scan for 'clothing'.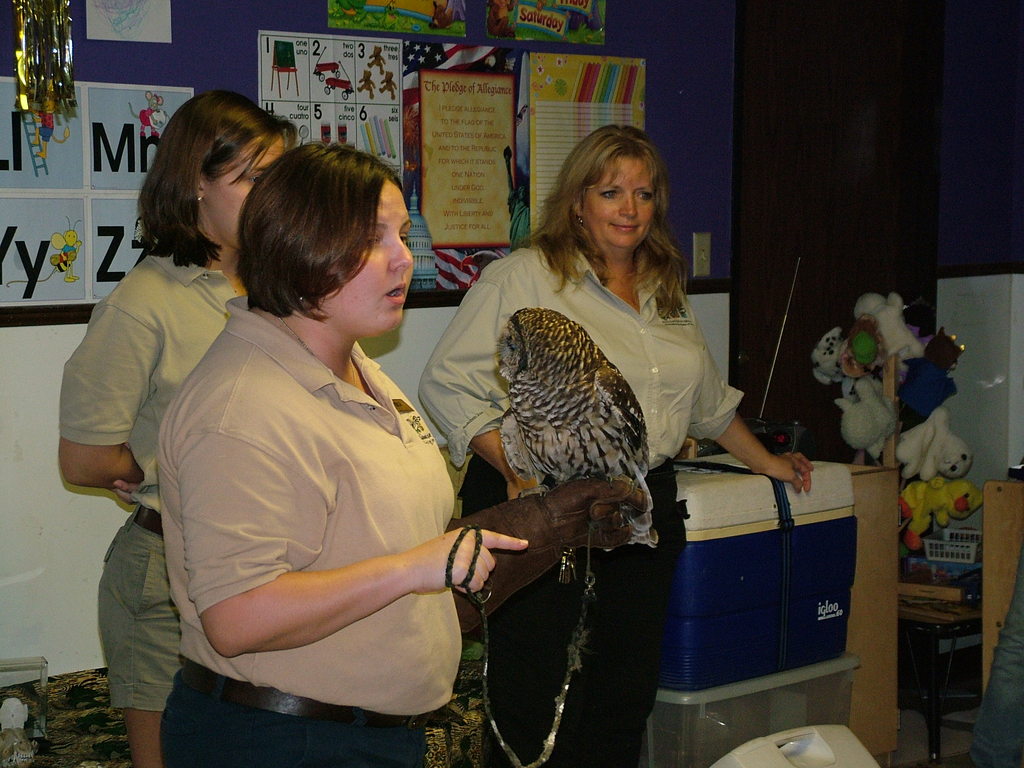
Scan result: rect(414, 234, 745, 767).
